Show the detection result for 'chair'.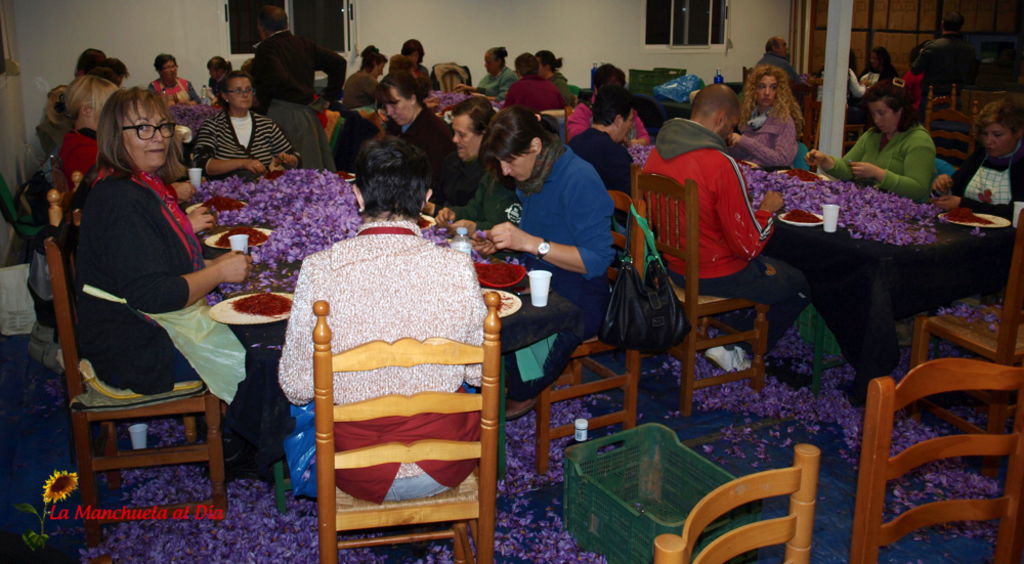
l=328, t=112, r=349, b=170.
